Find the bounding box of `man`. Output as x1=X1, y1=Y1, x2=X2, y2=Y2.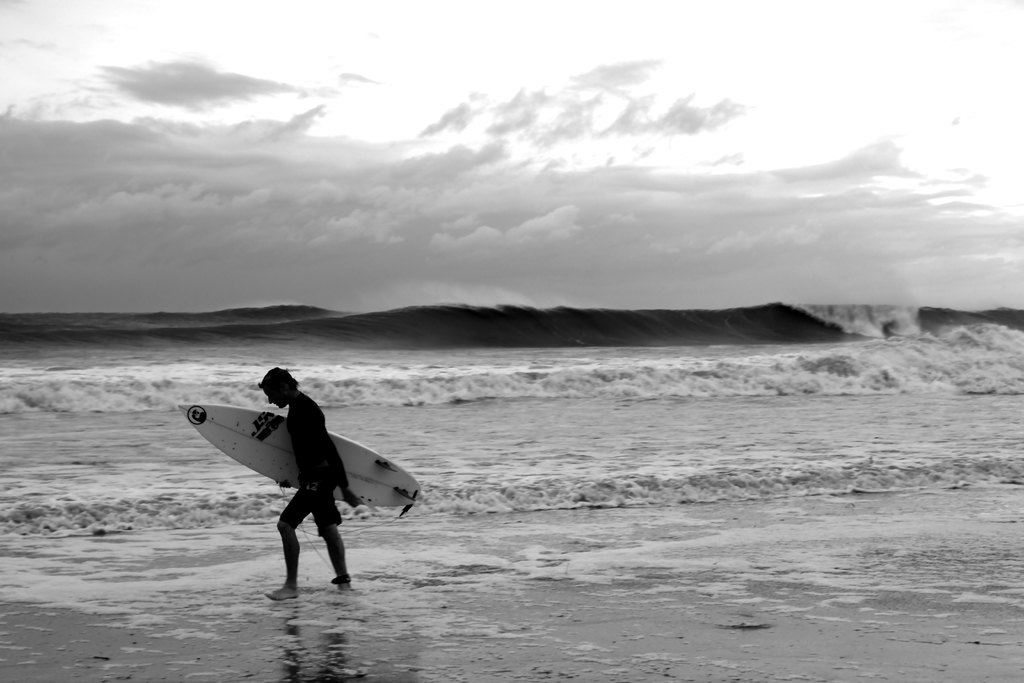
x1=260, y1=362, x2=365, y2=598.
